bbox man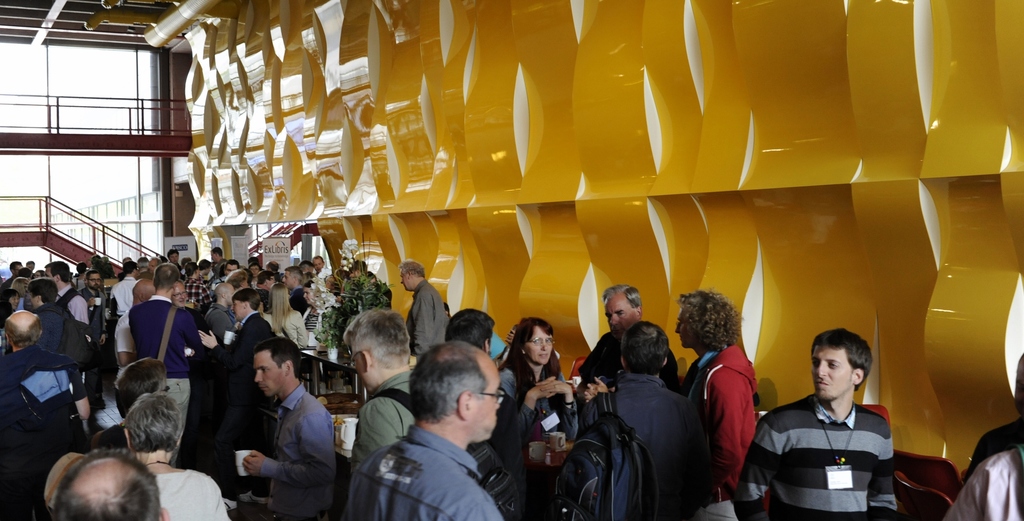
(left=548, top=322, right=712, bottom=520)
